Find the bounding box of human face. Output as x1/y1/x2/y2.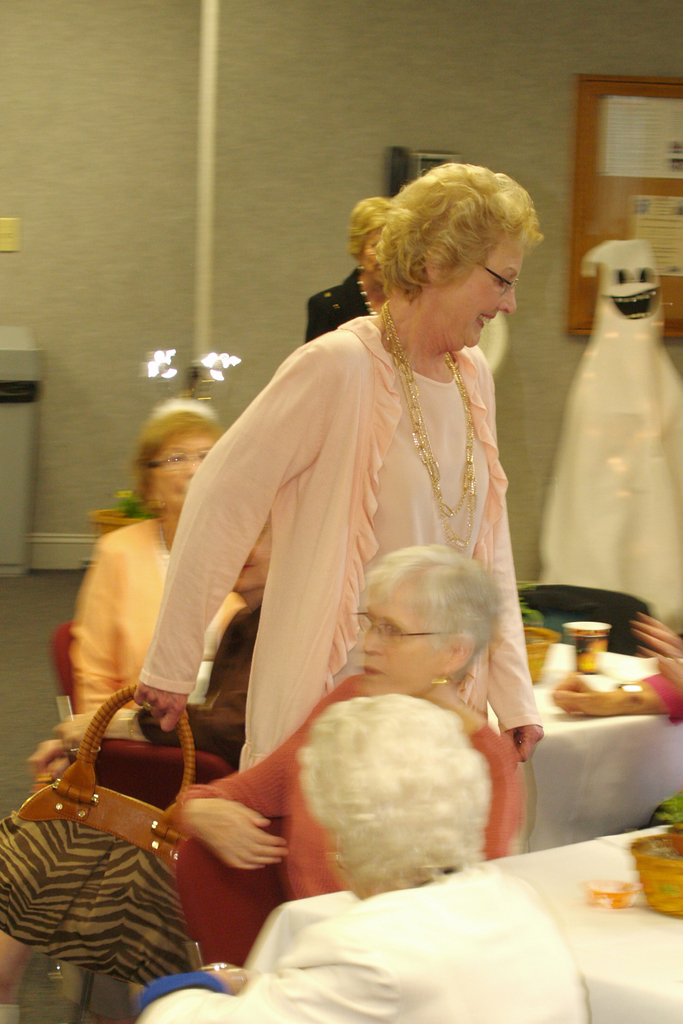
440/227/522/346.
